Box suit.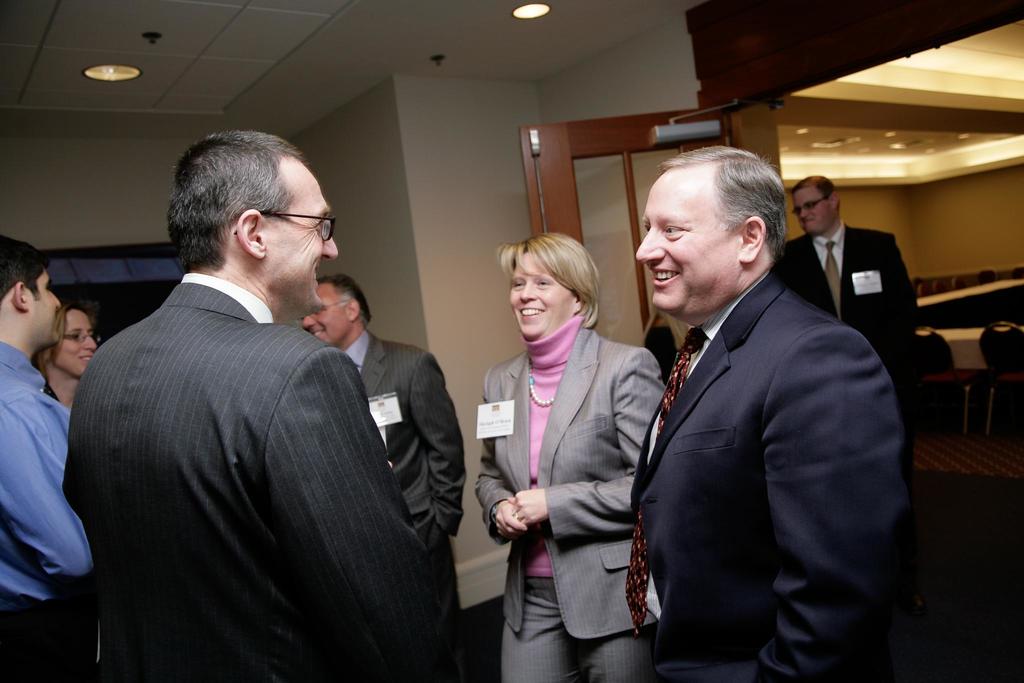
bbox=[618, 183, 922, 677].
